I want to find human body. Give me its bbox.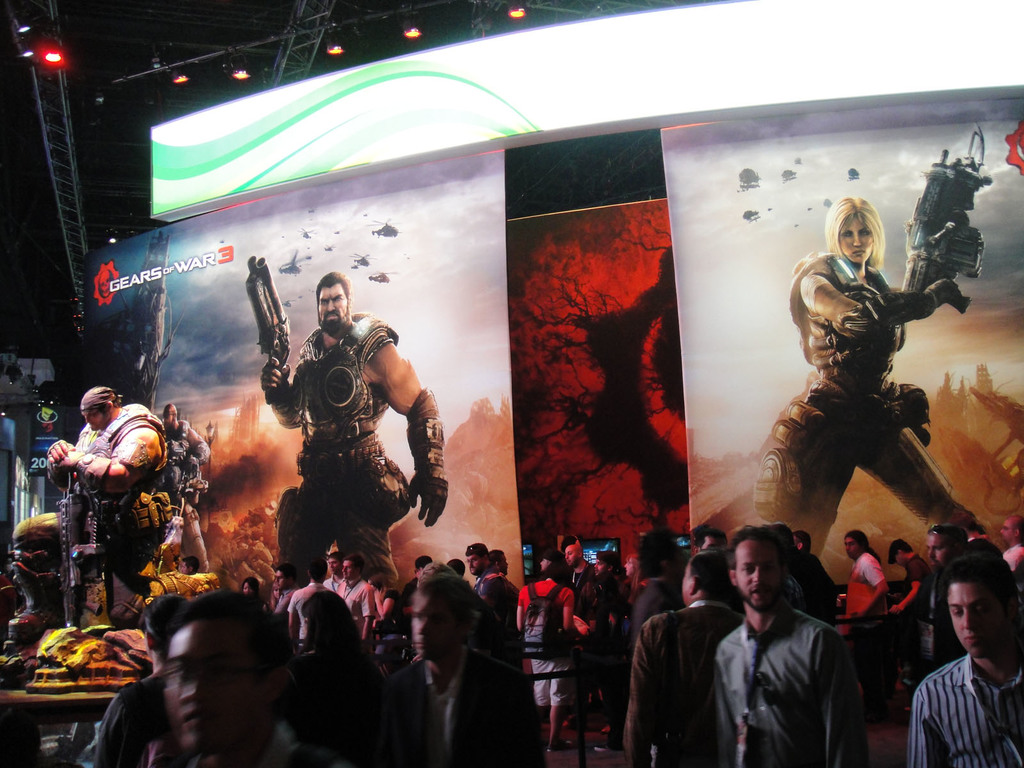
pyautogui.locateOnScreen(146, 570, 223, 605).
